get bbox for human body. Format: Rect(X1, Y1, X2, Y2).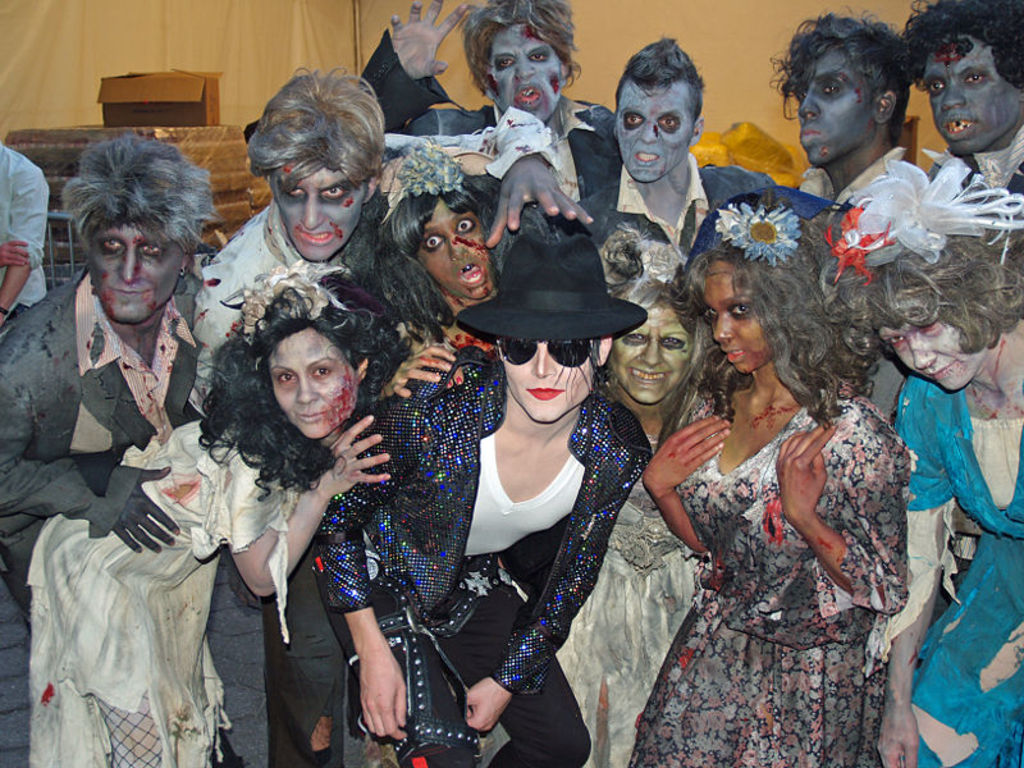
Rect(776, 8, 934, 207).
